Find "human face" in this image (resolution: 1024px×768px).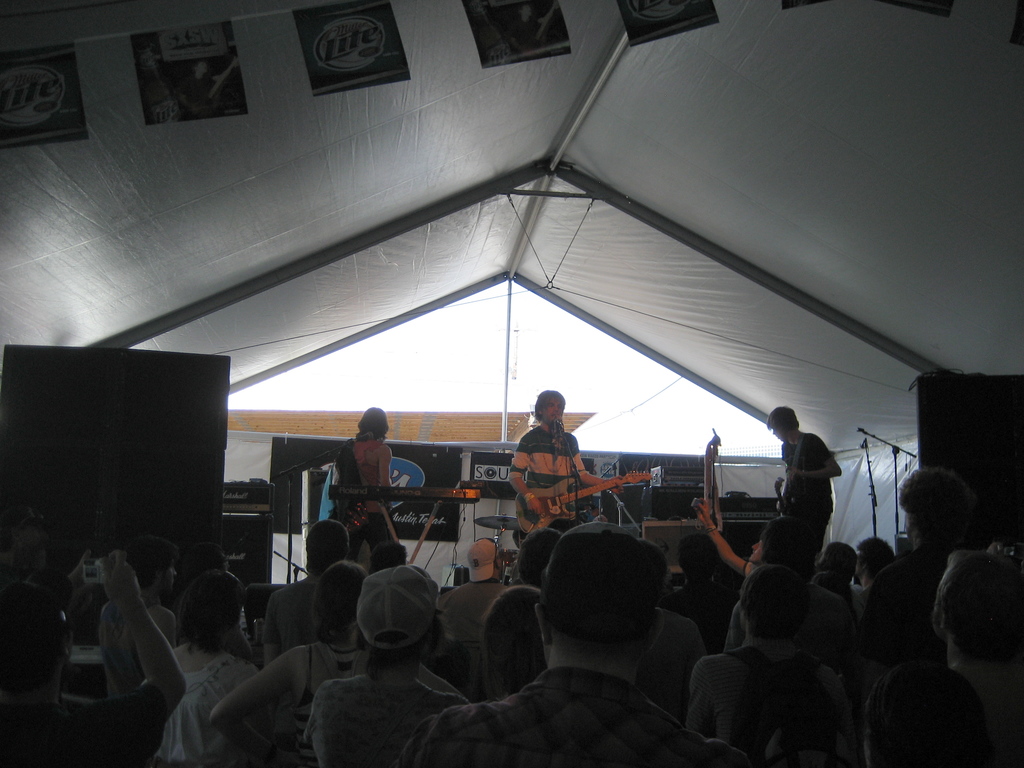
(545,397,564,422).
